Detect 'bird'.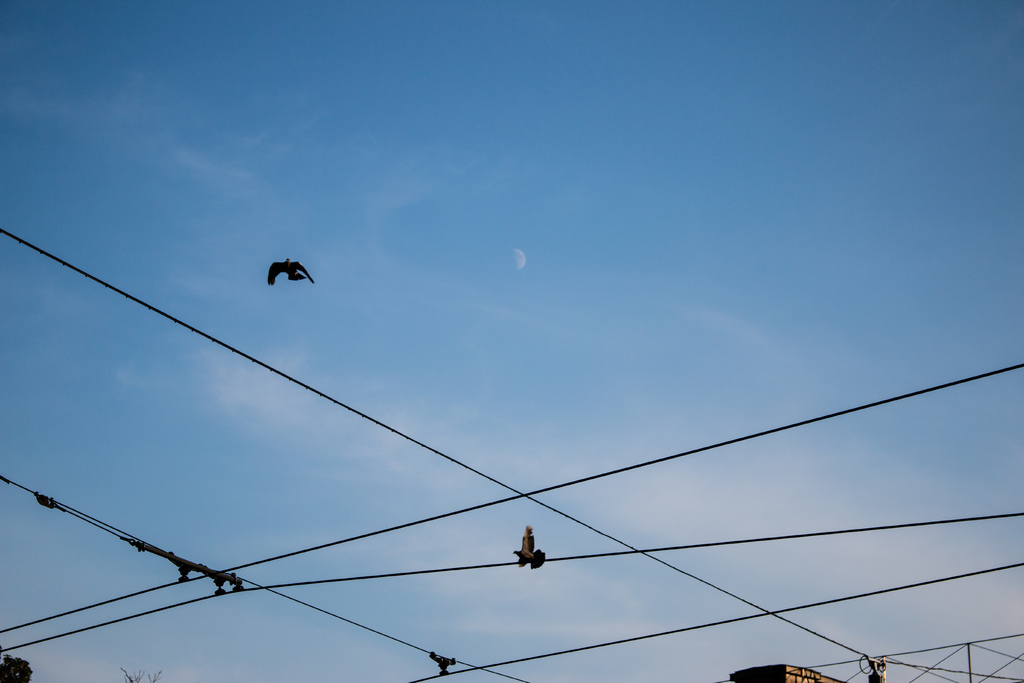
Detected at 514/523/545/570.
